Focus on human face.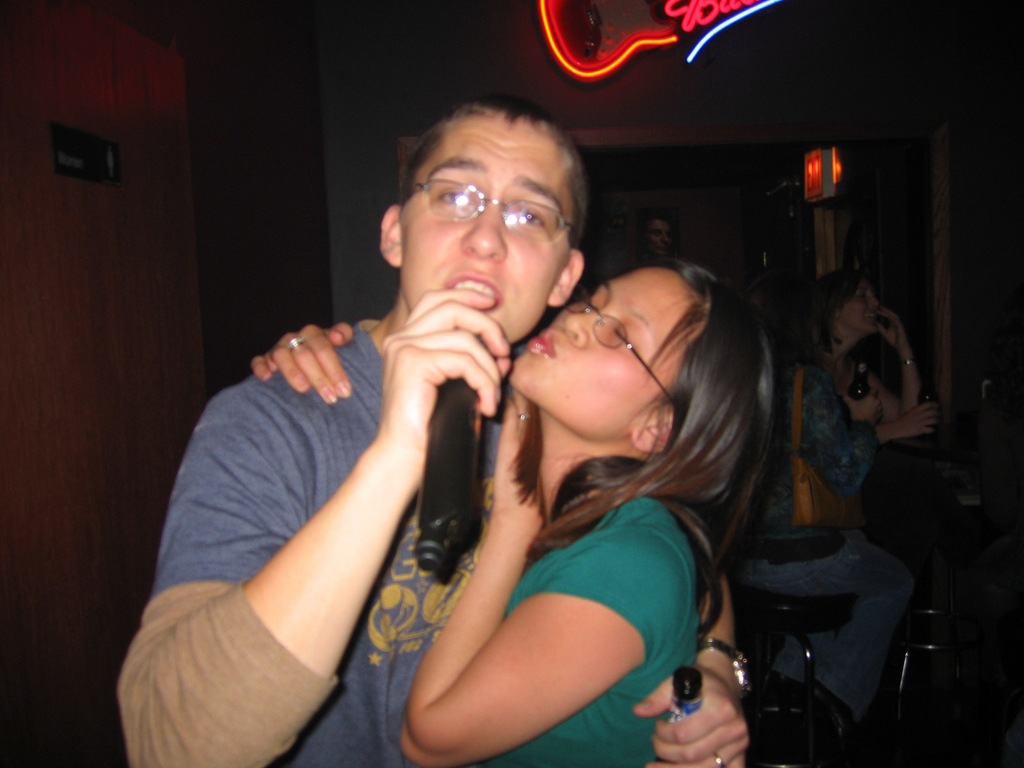
Focused at x1=503, y1=267, x2=700, y2=442.
